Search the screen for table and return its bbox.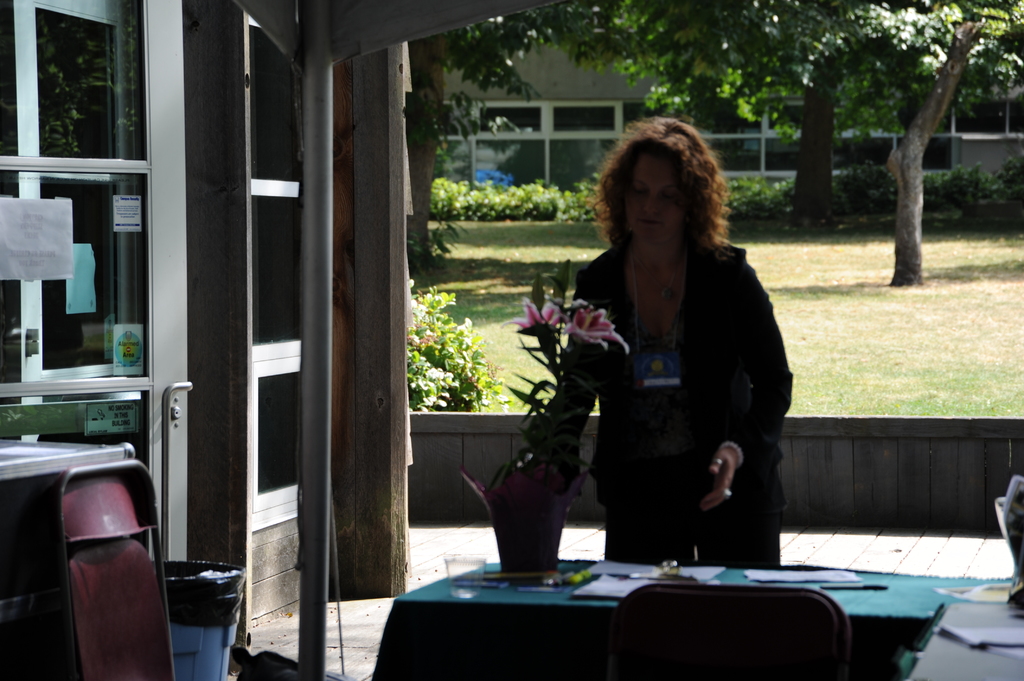
Found: bbox=(402, 550, 936, 675).
